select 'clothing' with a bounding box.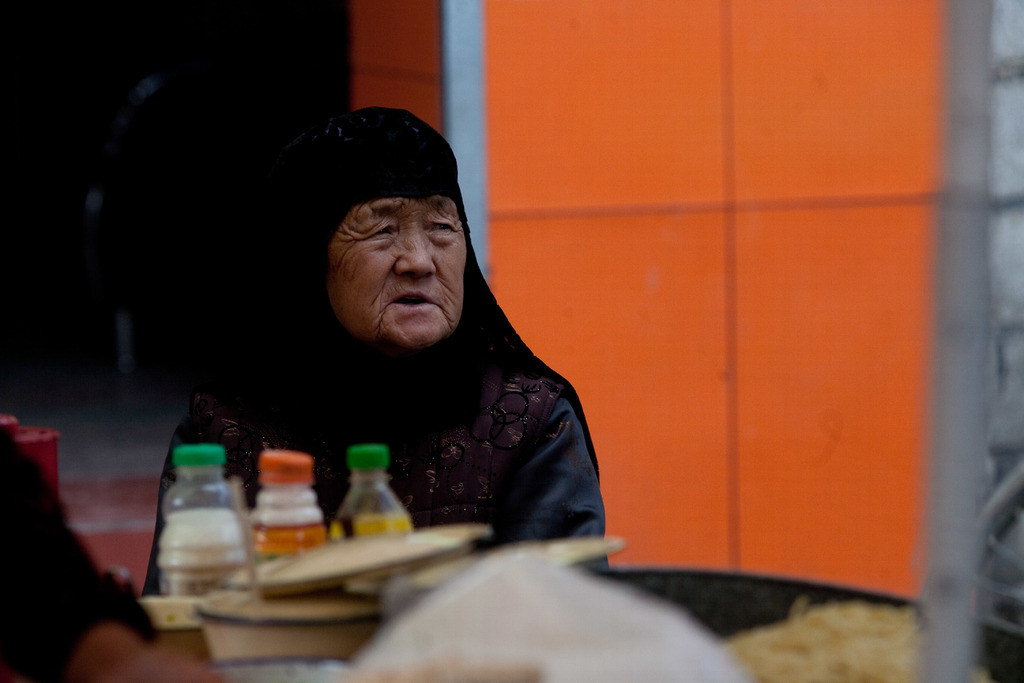
bbox=[0, 415, 155, 682].
